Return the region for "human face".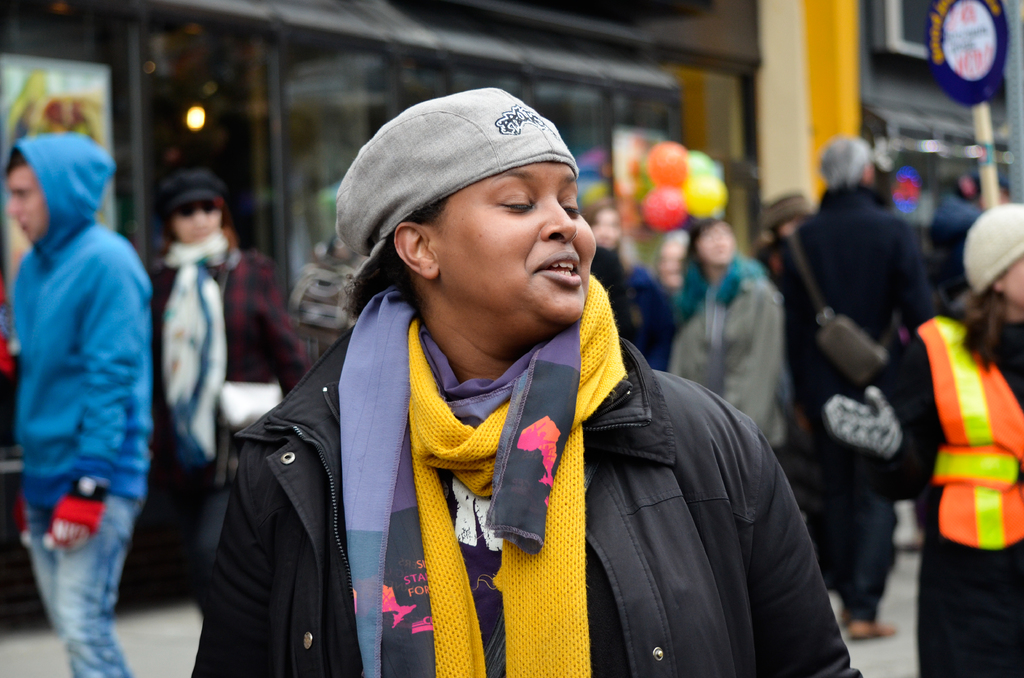
<box>435,163,598,349</box>.
